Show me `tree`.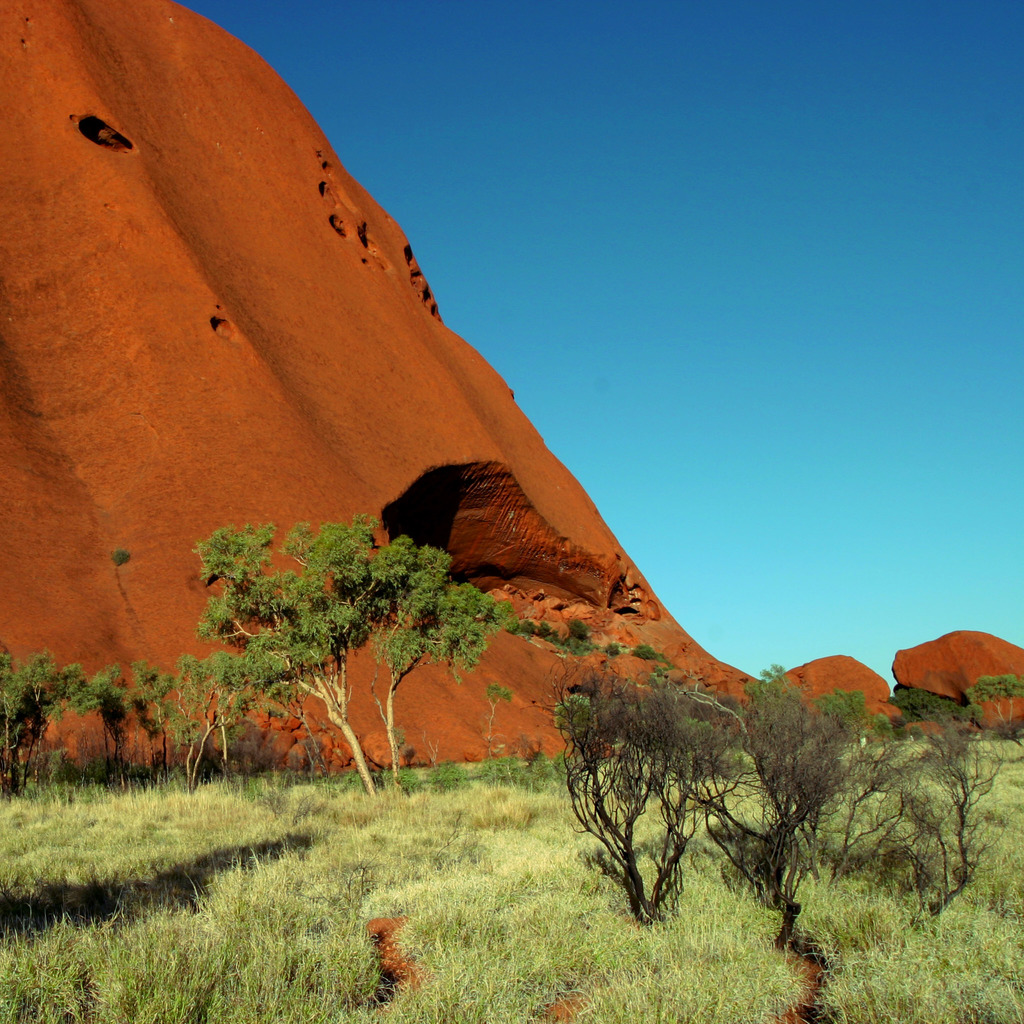
`tree` is here: [679,686,844,931].
